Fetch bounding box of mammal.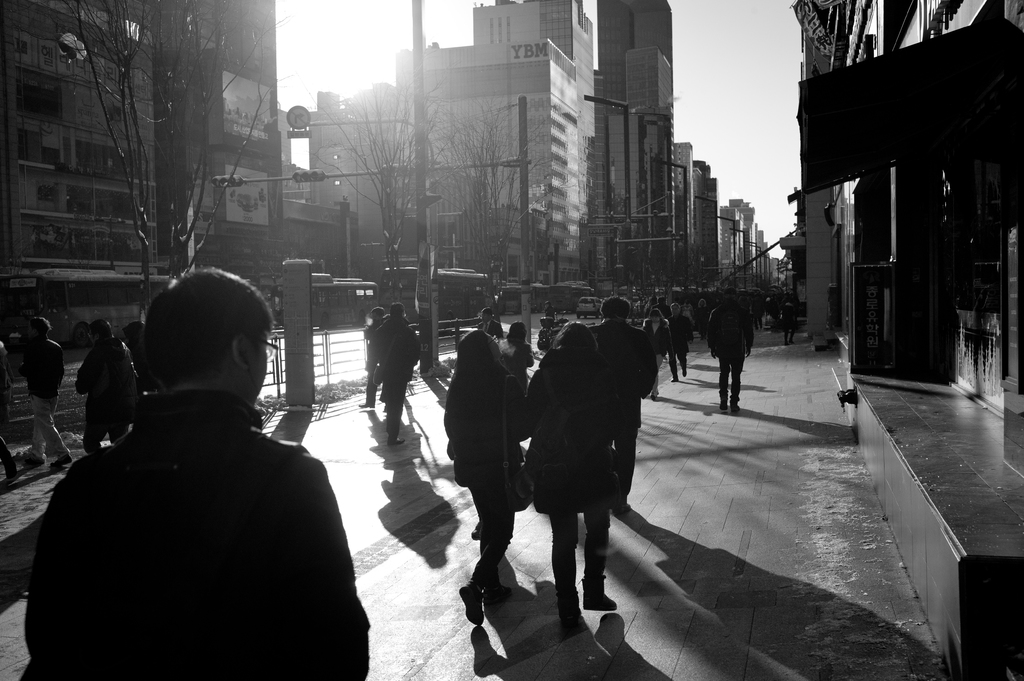
Bbox: (77,319,142,453).
